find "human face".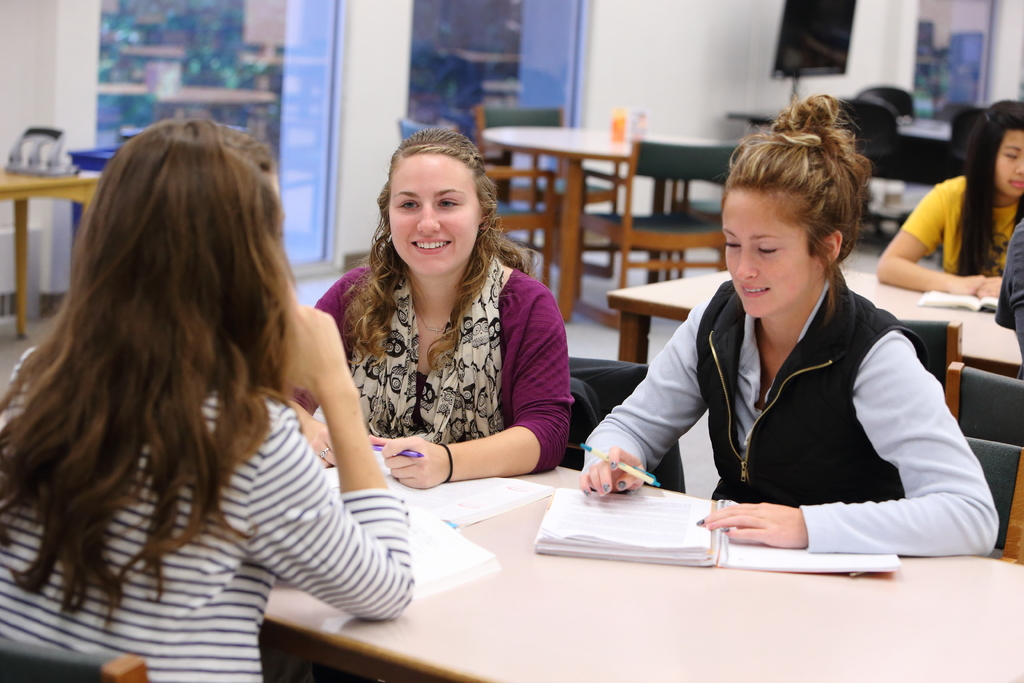
rect(387, 151, 480, 278).
